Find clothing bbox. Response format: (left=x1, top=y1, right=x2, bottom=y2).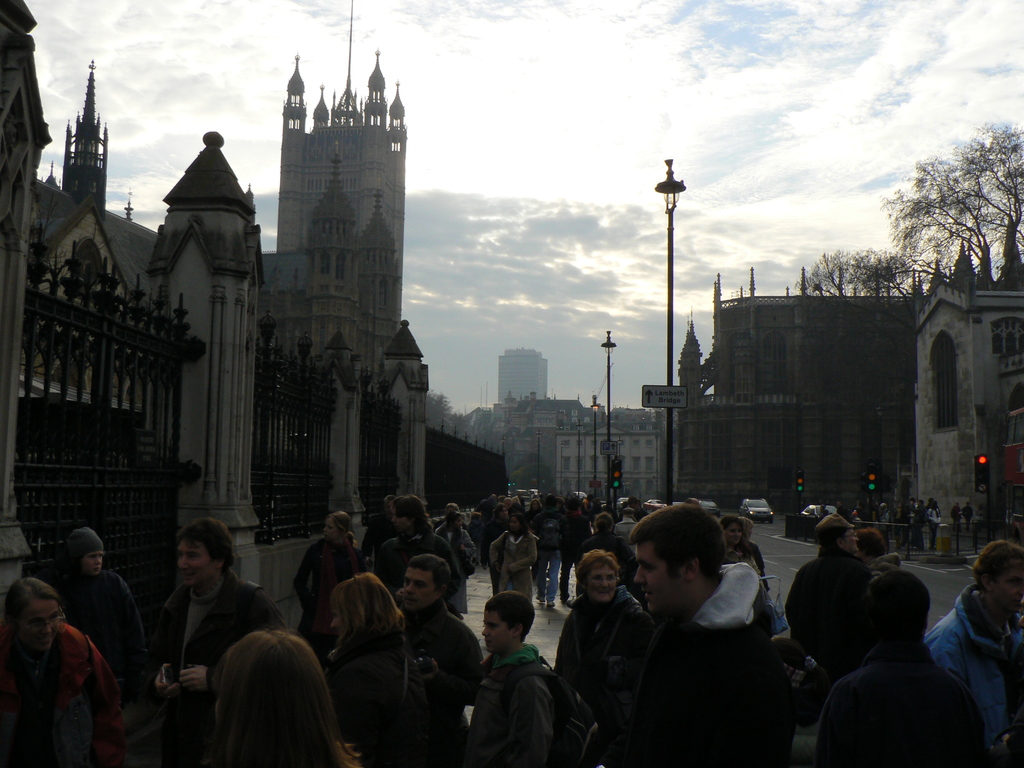
(left=636, top=567, right=794, bottom=767).
